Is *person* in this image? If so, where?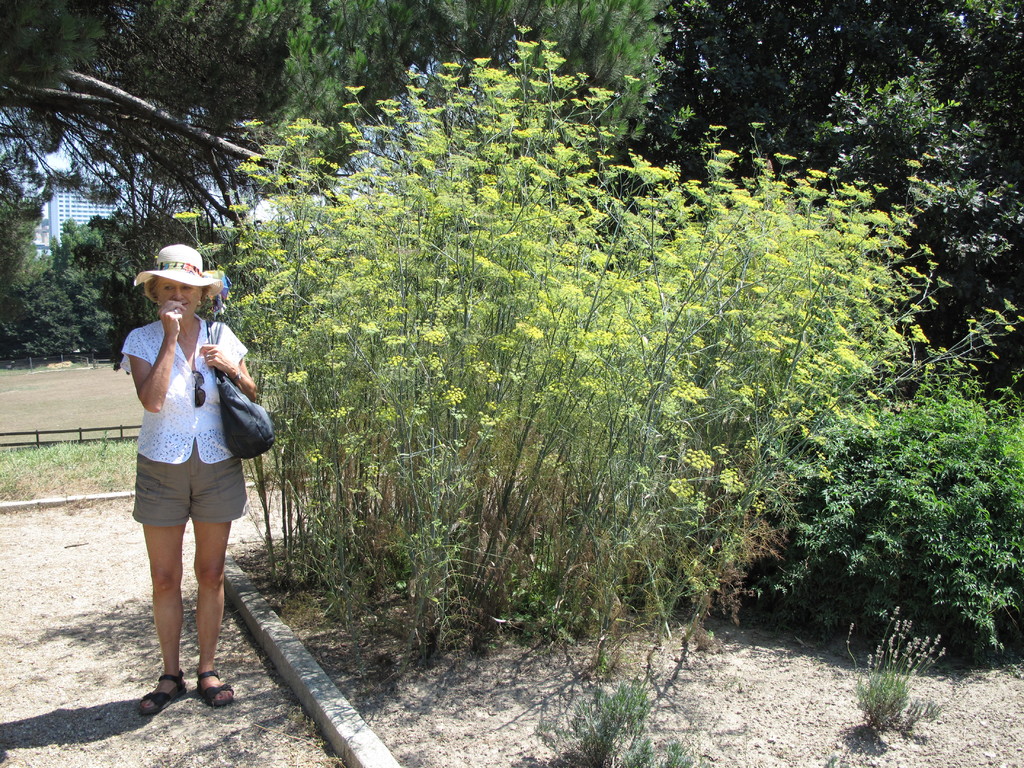
Yes, at (118,243,257,720).
